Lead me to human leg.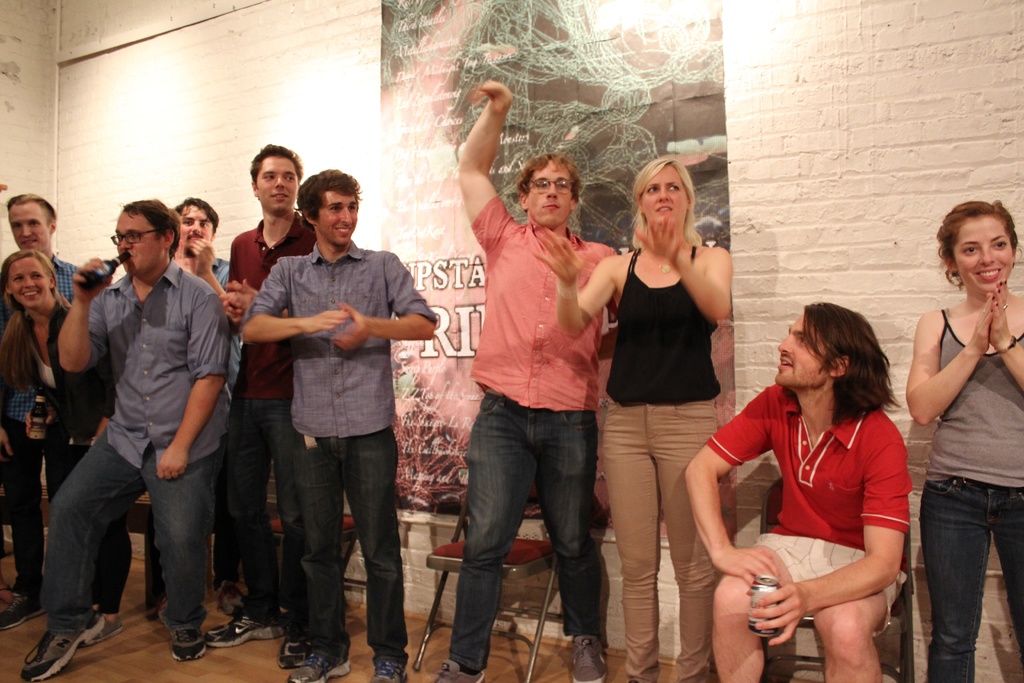
Lead to left=712, top=569, right=762, bottom=682.
